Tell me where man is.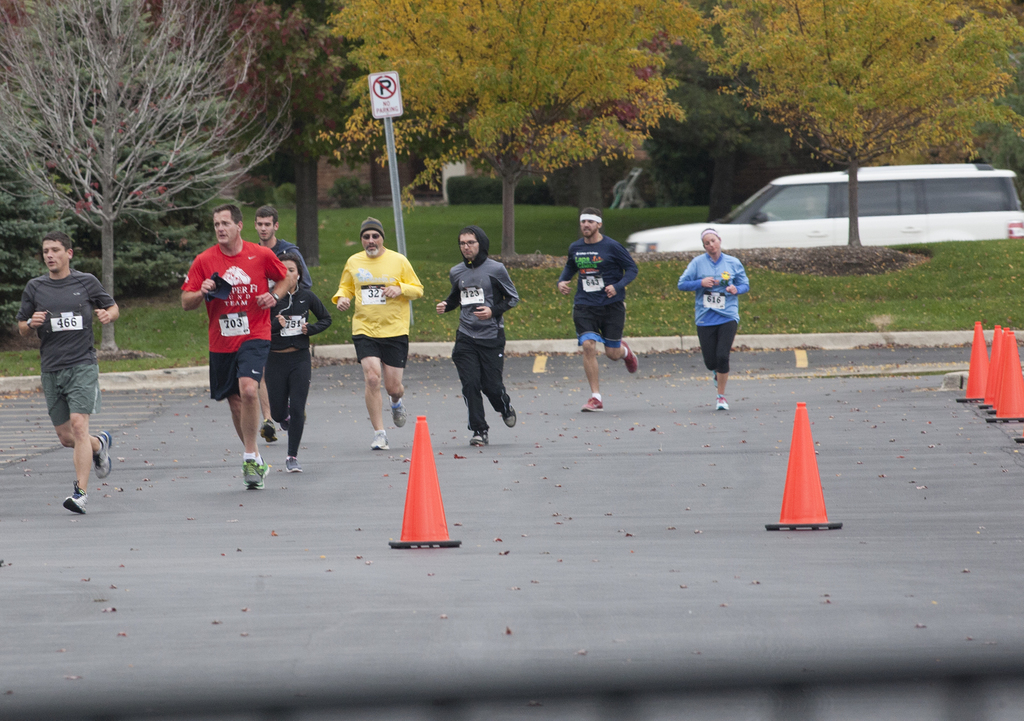
man is at 180 205 286 489.
